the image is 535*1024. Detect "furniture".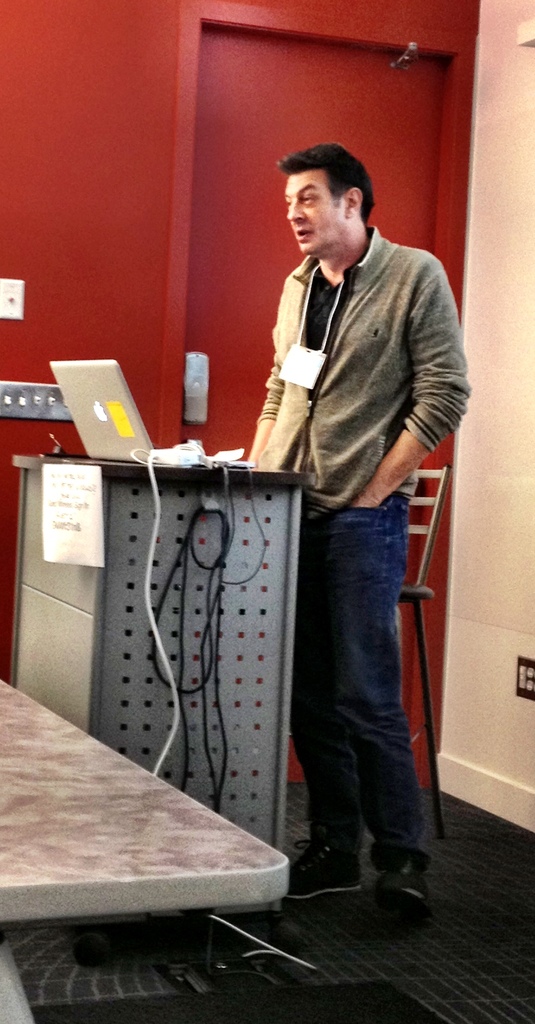
Detection: 0/675/283/996.
